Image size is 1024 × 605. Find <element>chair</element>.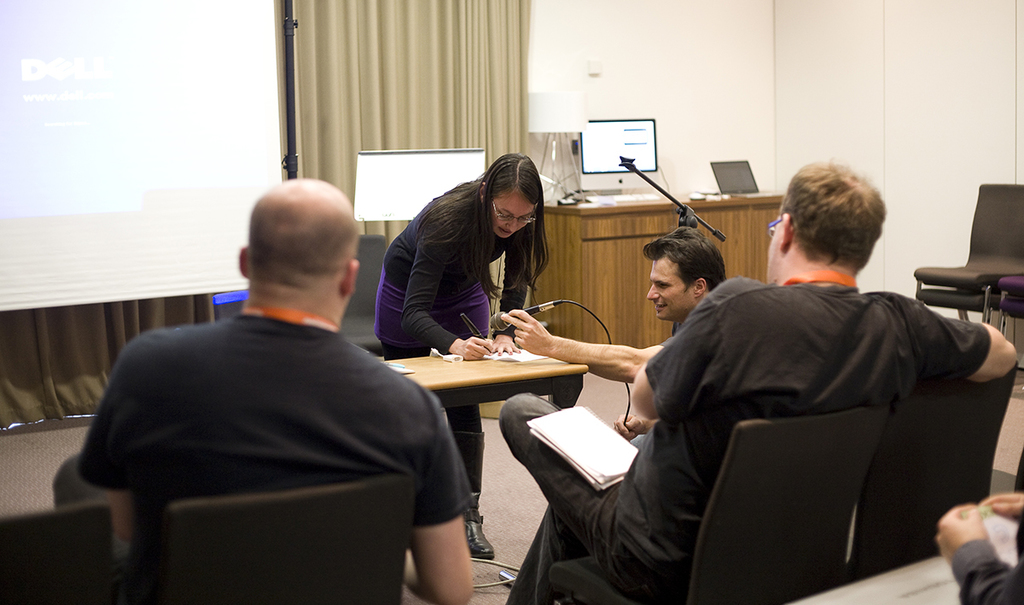
<bbox>0, 503, 118, 604</bbox>.
